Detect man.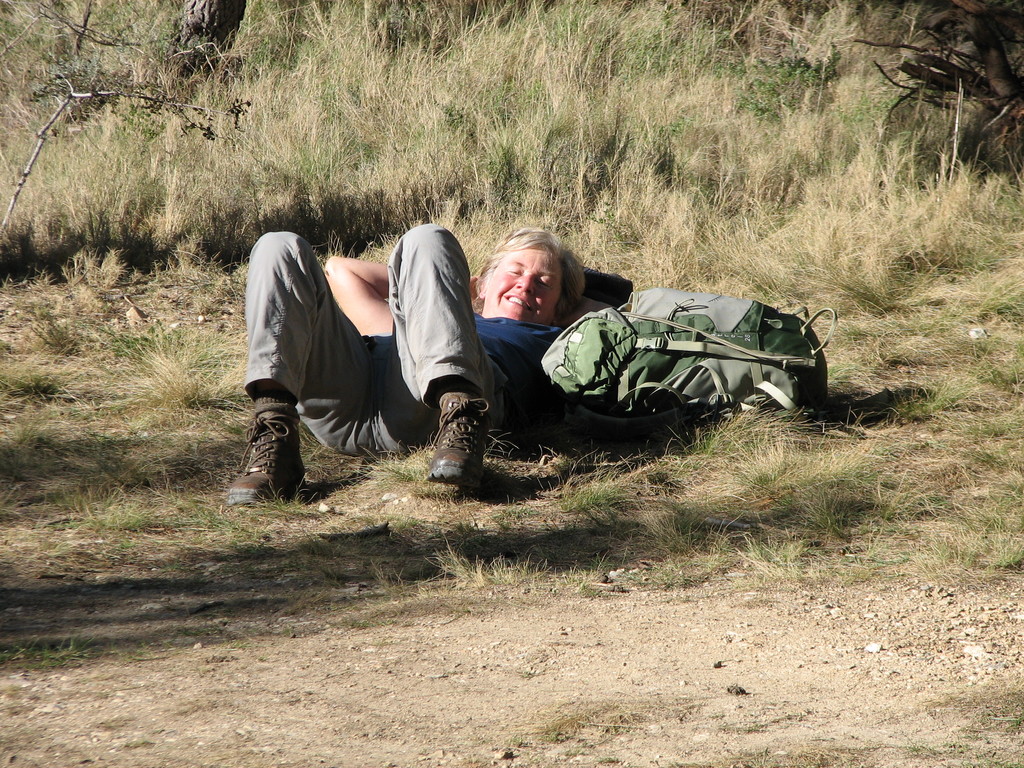
Detected at (x1=254, y1=217, x2=602, y2=476).
